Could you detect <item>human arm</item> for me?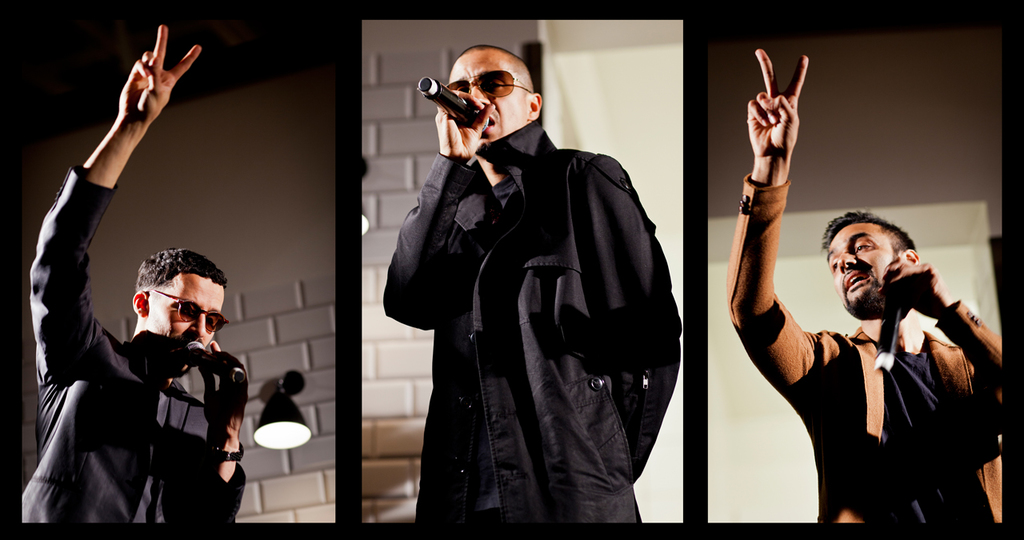
Detection result: {"x1": 885, "y1": 251, "x2": 1016, "y2": 436}.
